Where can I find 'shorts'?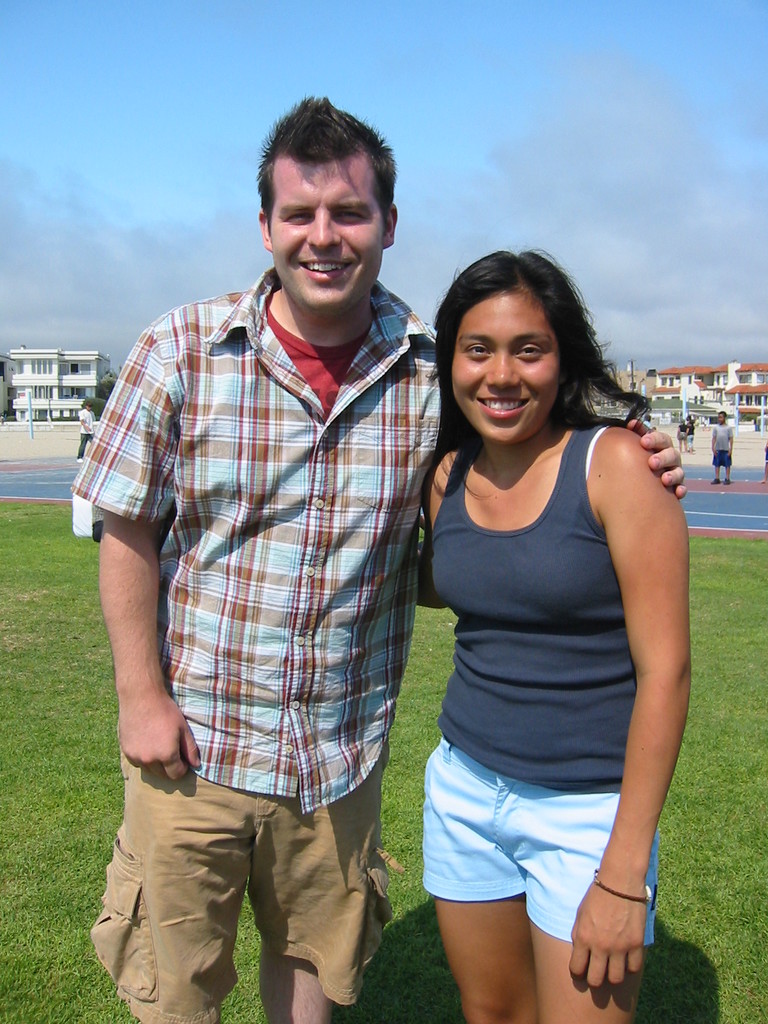
You can find it at [x1=420, y1=776, x2=649, y2=936].
